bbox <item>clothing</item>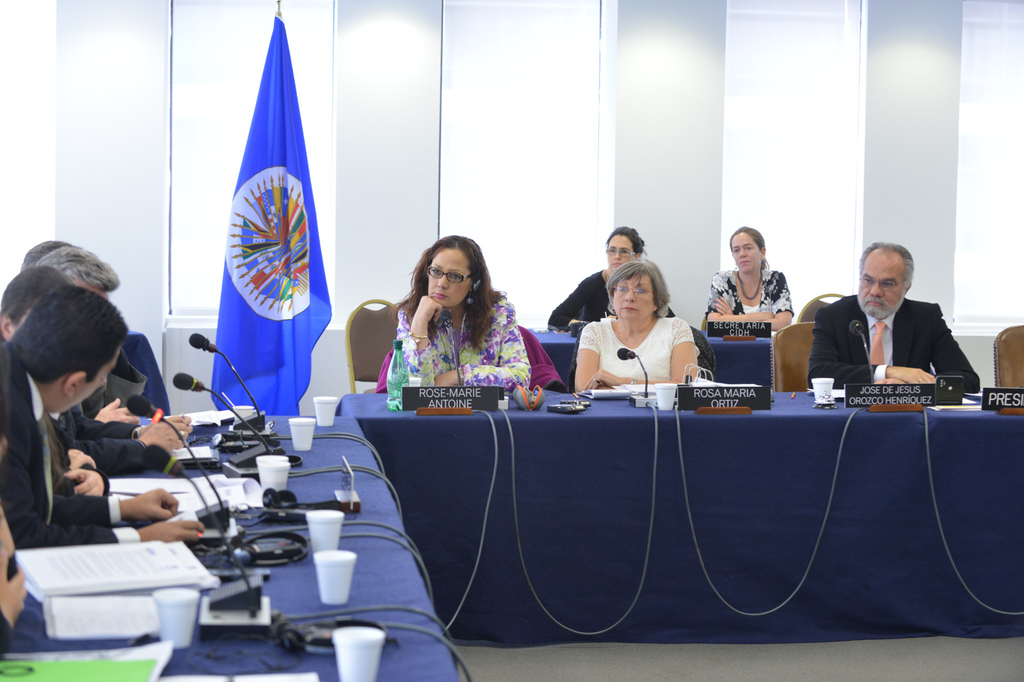
x1=0, y1=345, x2=144, y2=537
